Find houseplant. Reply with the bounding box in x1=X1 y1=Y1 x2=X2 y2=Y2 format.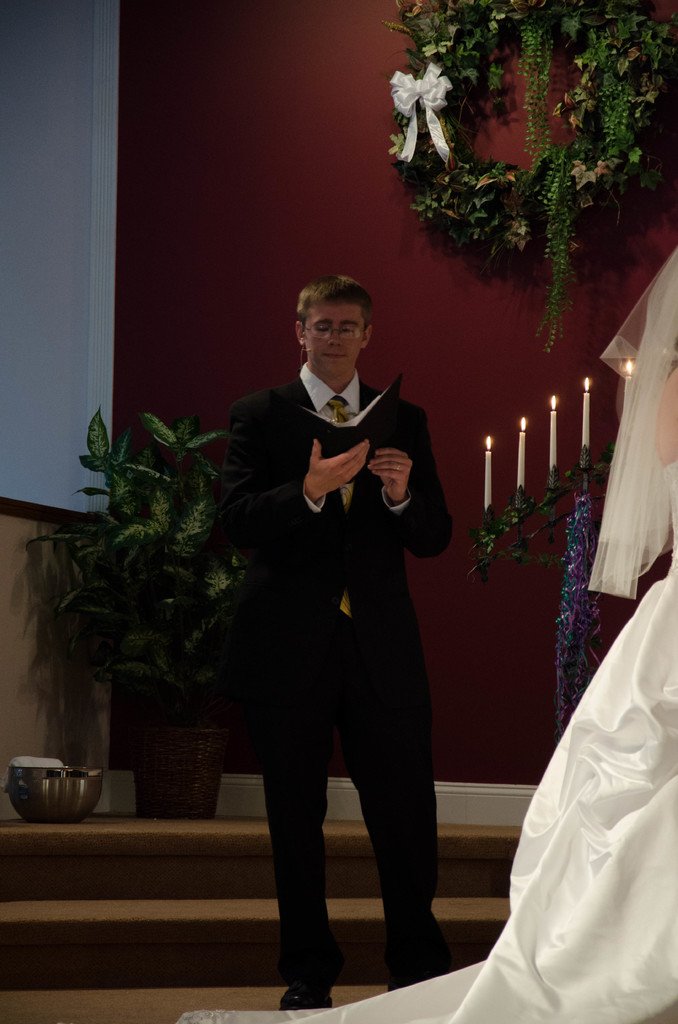
x1=22 y1=403 x2=256 y2=819.
